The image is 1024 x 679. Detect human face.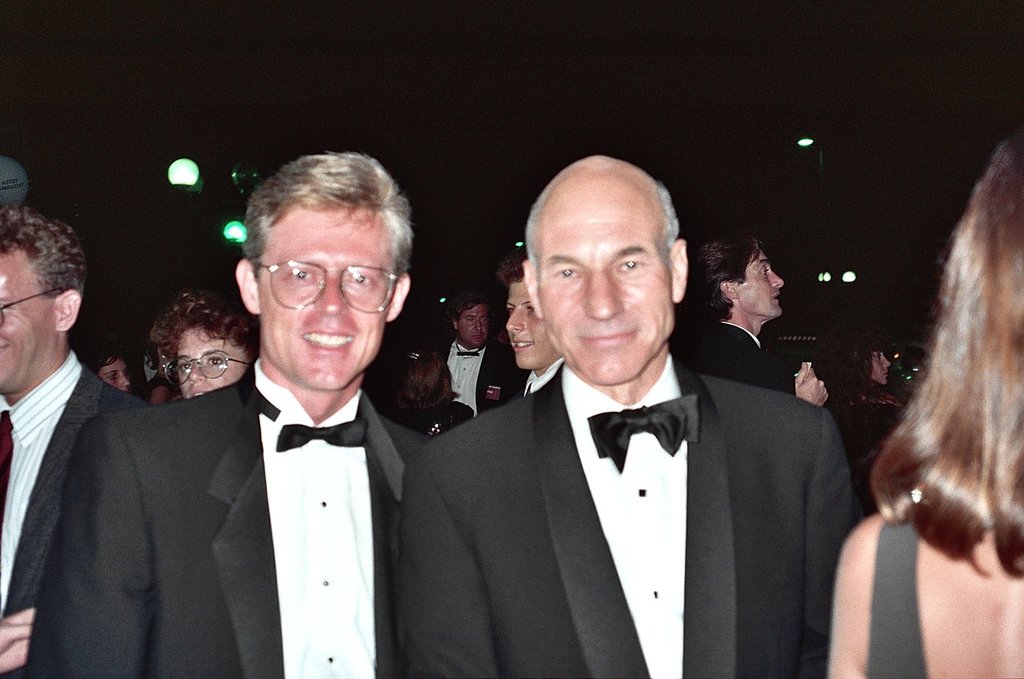
Detection: bbox(97, 359, 130, 392).
